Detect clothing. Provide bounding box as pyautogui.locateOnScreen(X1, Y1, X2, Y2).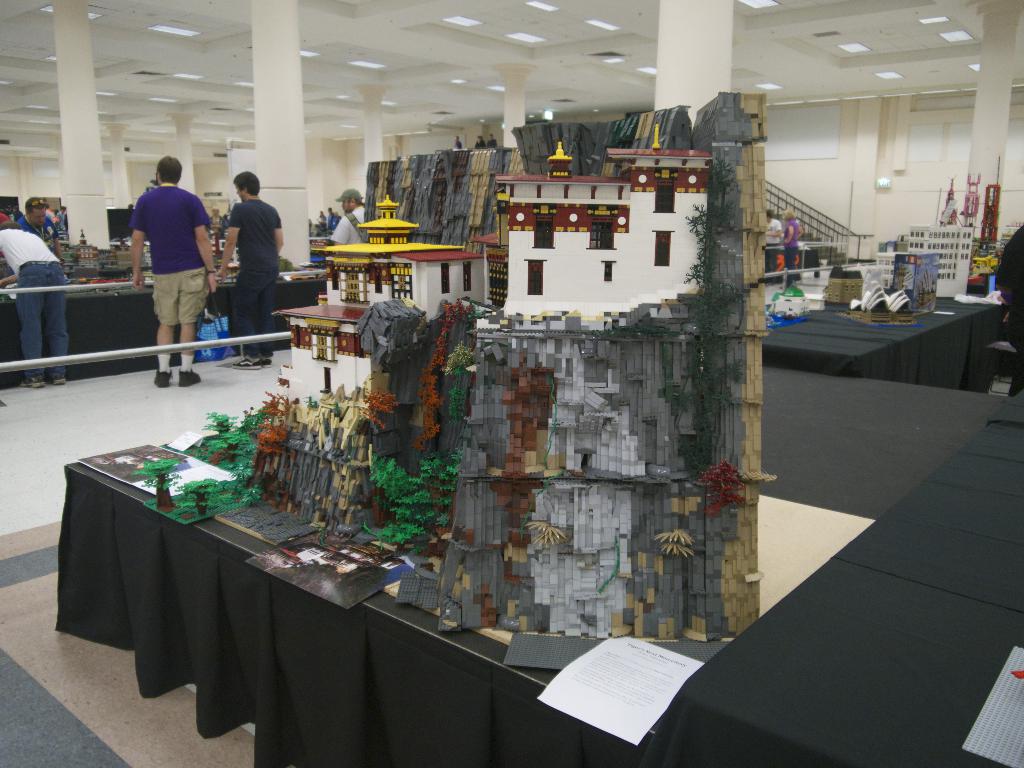
pyautogui.locateOnScreen(5, 209, 14, 221).
